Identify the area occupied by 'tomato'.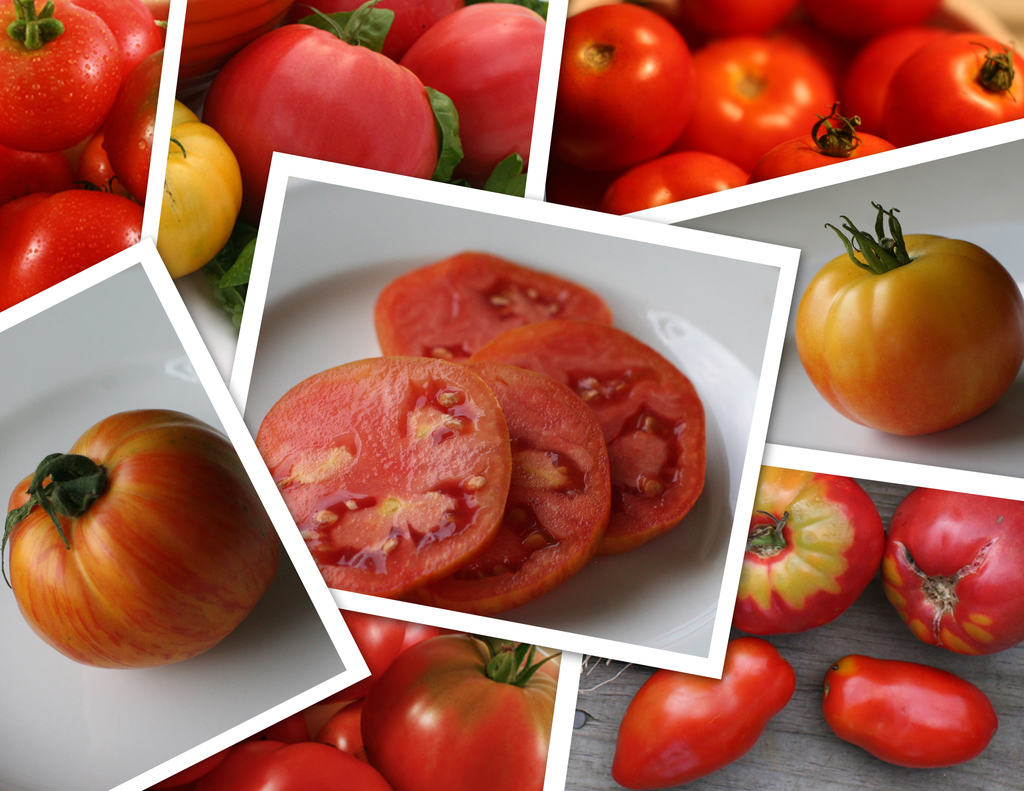
Area: box(399, 0, 543, 187).
